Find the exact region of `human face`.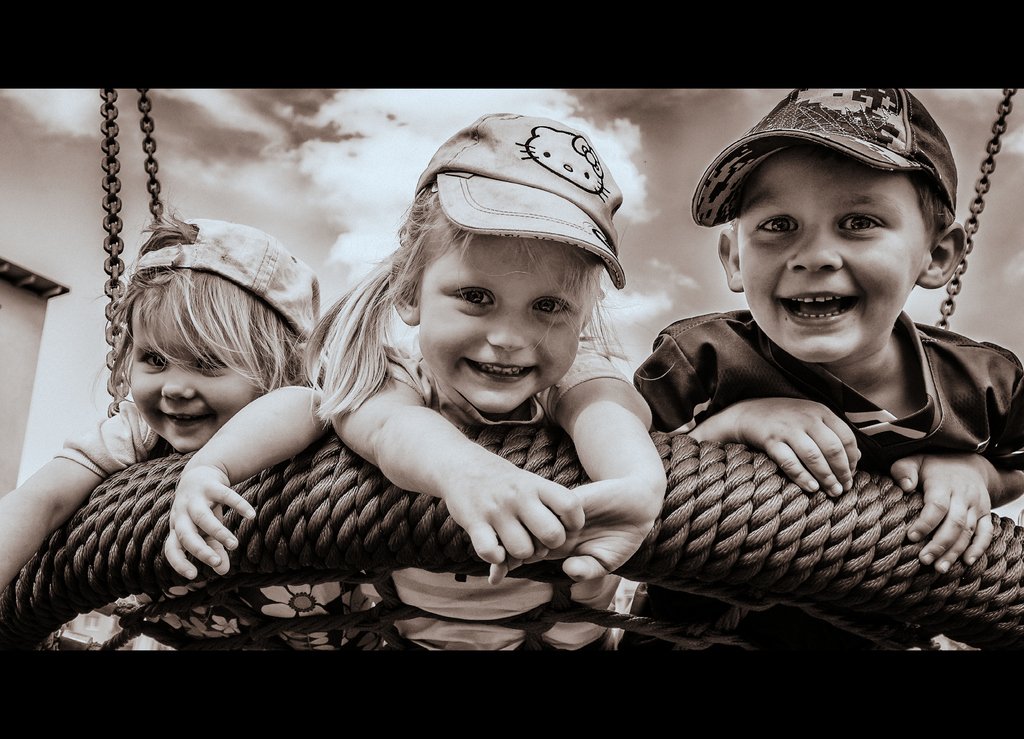
Exact region: (131, 299, 265, 454).
